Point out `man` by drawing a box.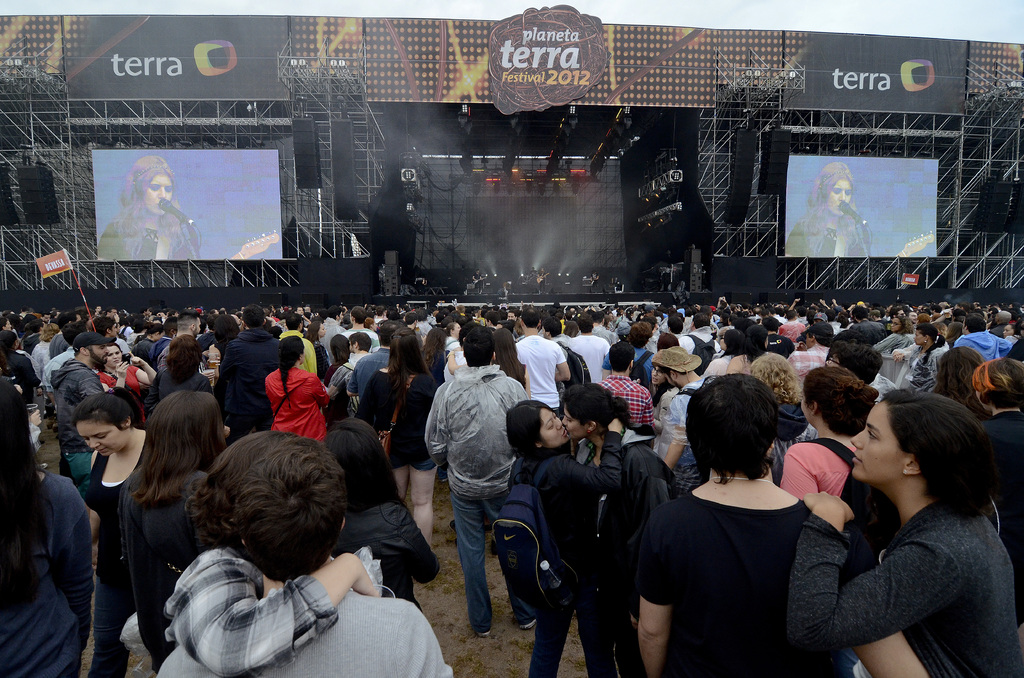
337,307,380,352.
